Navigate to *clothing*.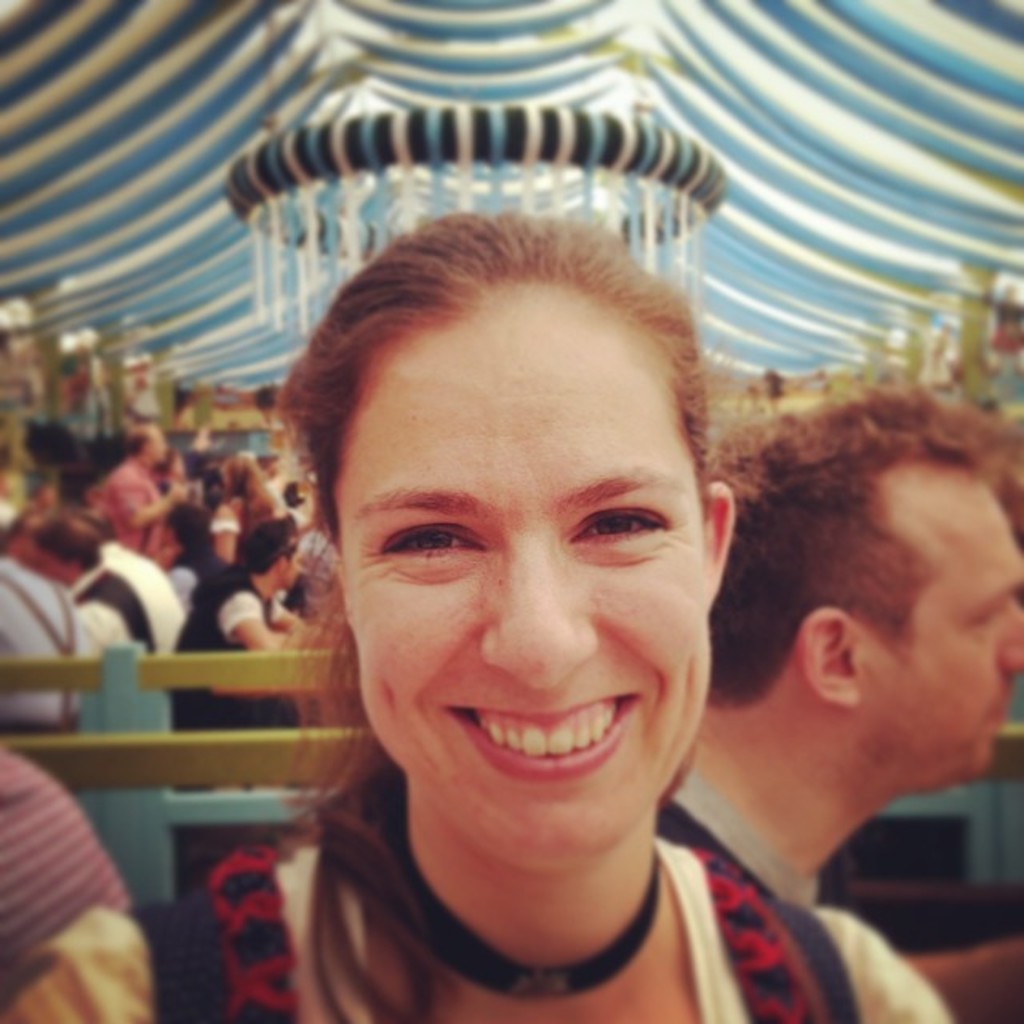
Navigation target: left=0, top=758, right=123, bottom=982.
